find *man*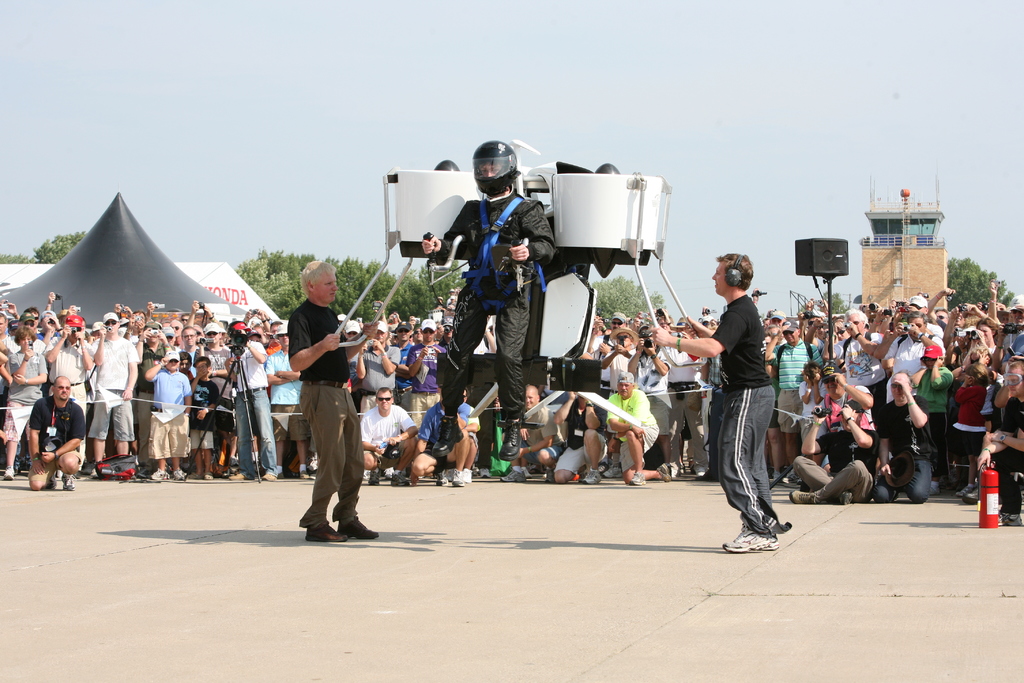
bbox(814, 364, 879, 435)
